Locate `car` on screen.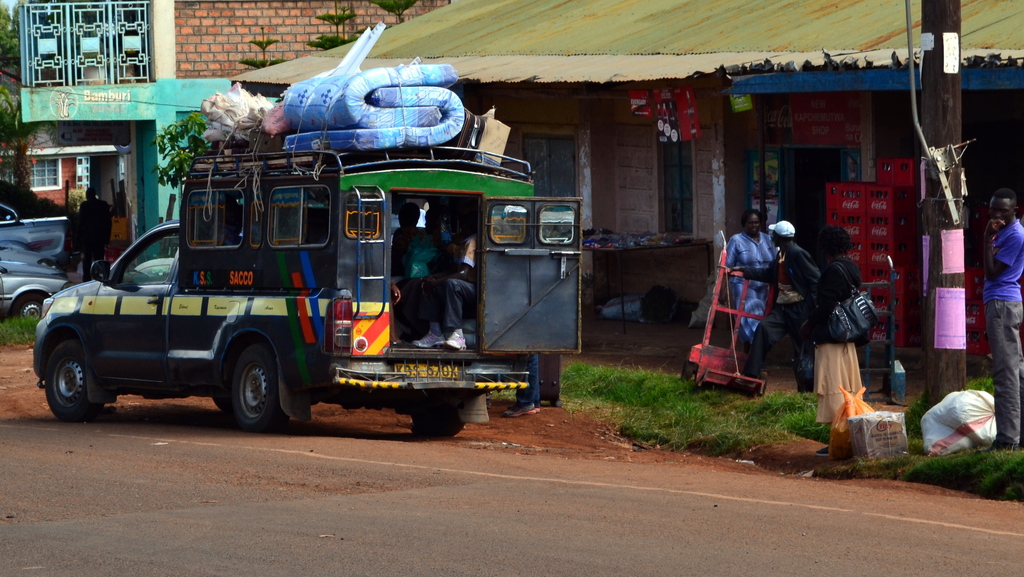
On screen at (0, 243, 76, 319).
